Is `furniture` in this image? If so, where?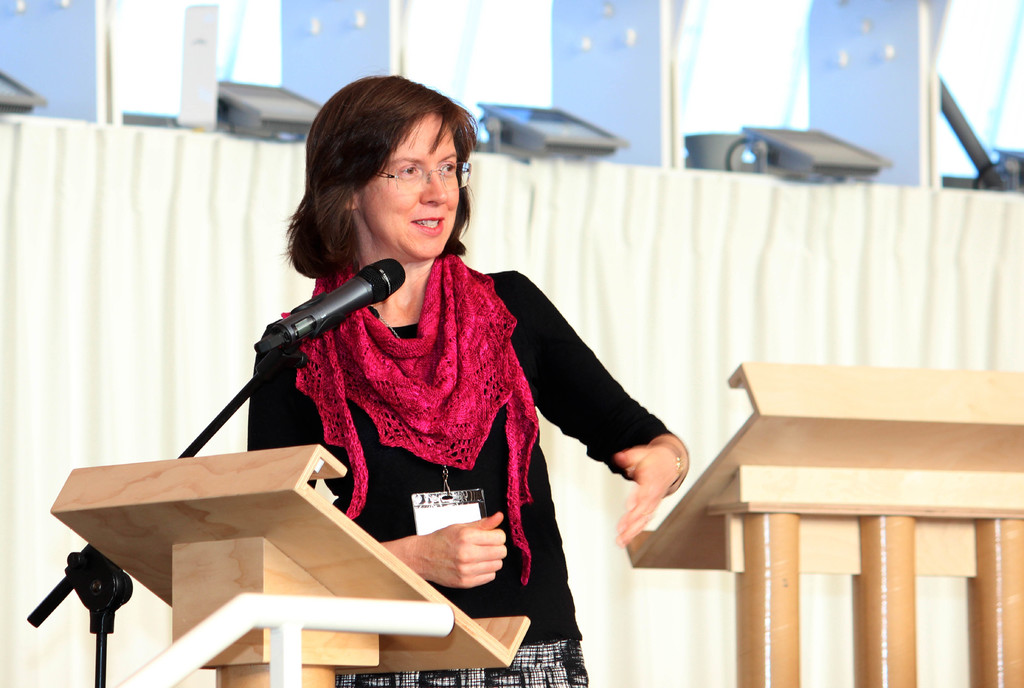
Yes, at [626,361,1023,687].
